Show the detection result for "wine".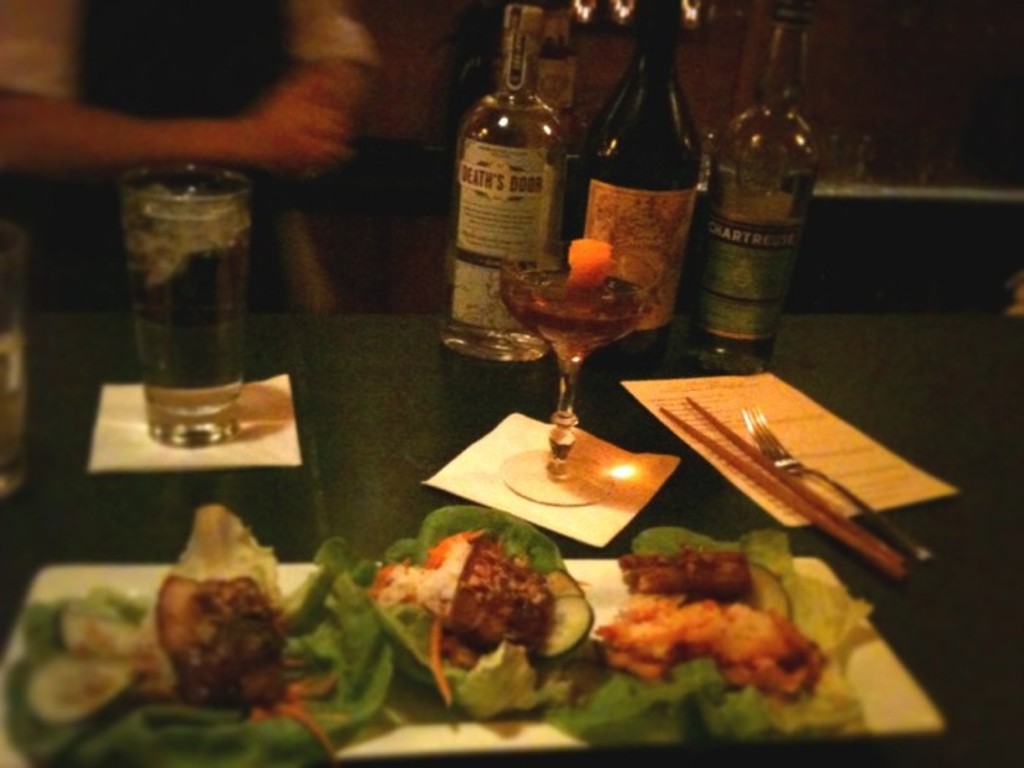
BBox(506, 269, 647, 355).
